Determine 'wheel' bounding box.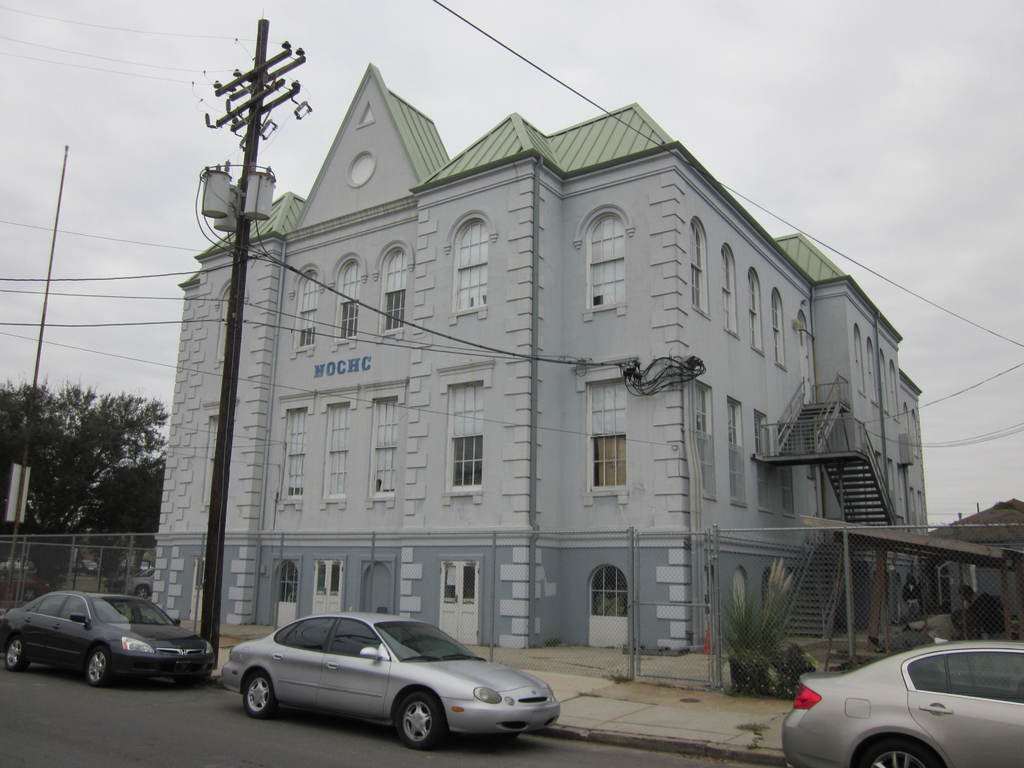
Determined: bbox=(0, 636, 30, 672).
